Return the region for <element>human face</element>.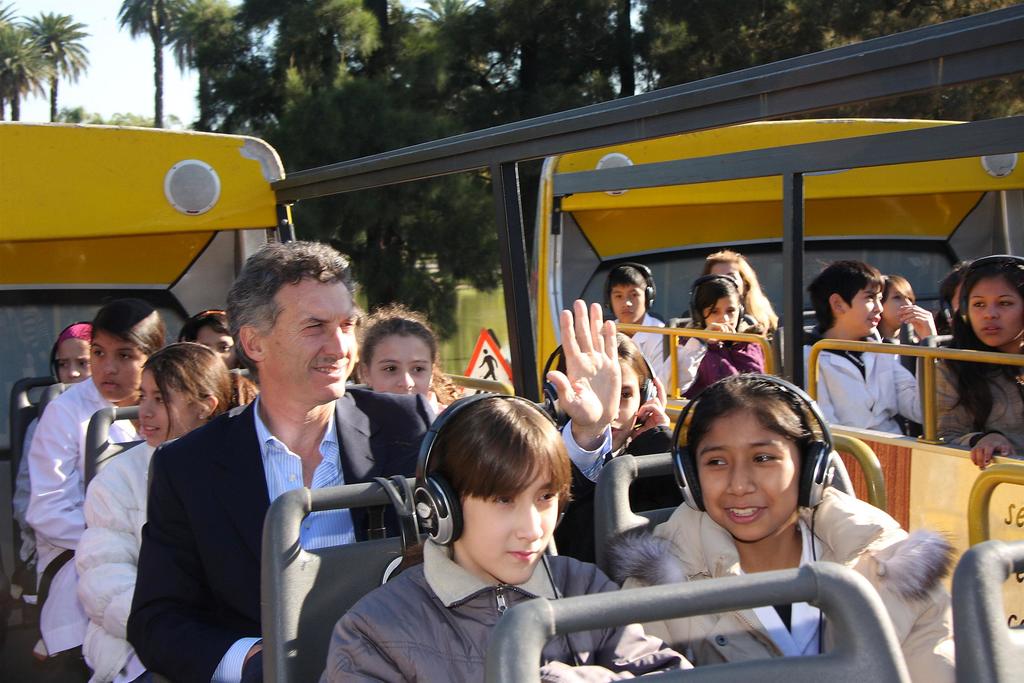
x1=191 y1=320 x2=232 y2=347.
